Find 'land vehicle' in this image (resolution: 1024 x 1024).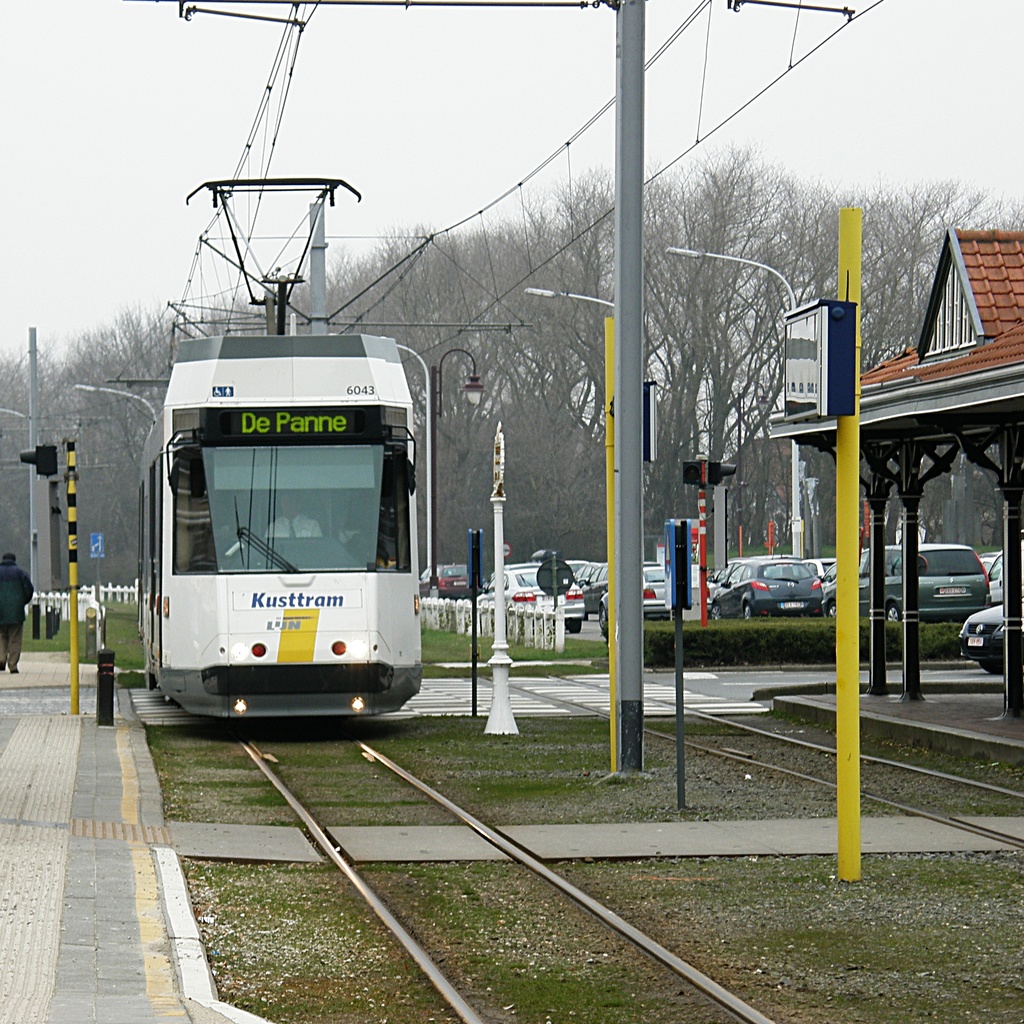
[left=489, top=561, right=540, bottom=582].
